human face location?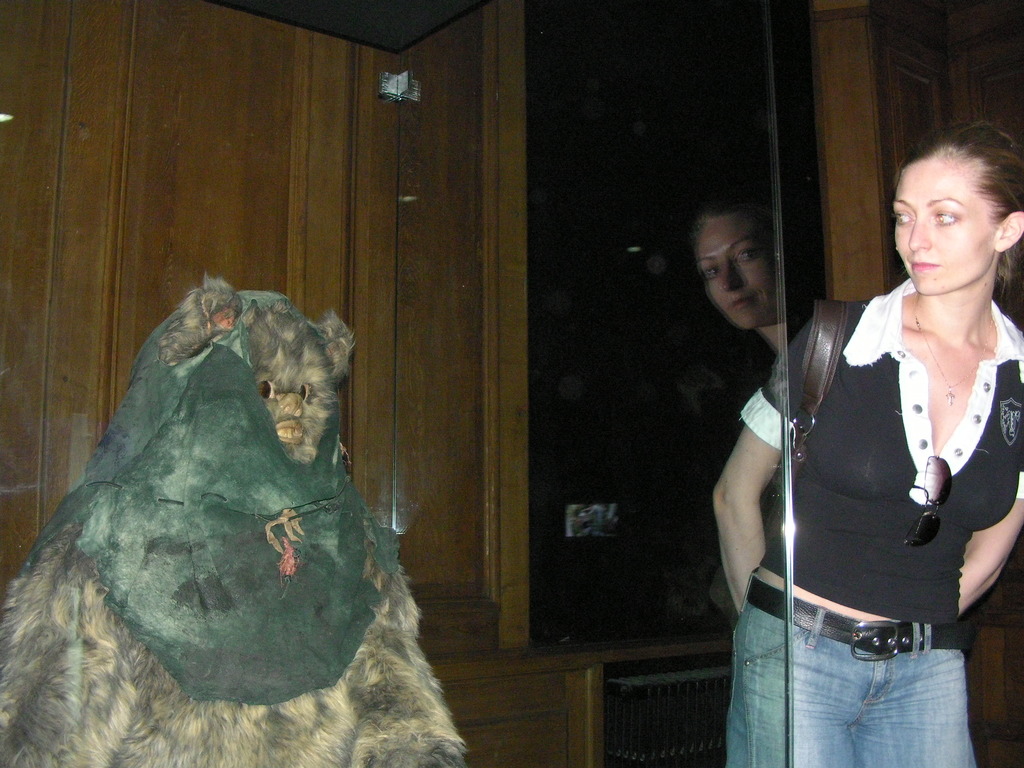
[x1=706, y1=213, x2=782, y2=328]
